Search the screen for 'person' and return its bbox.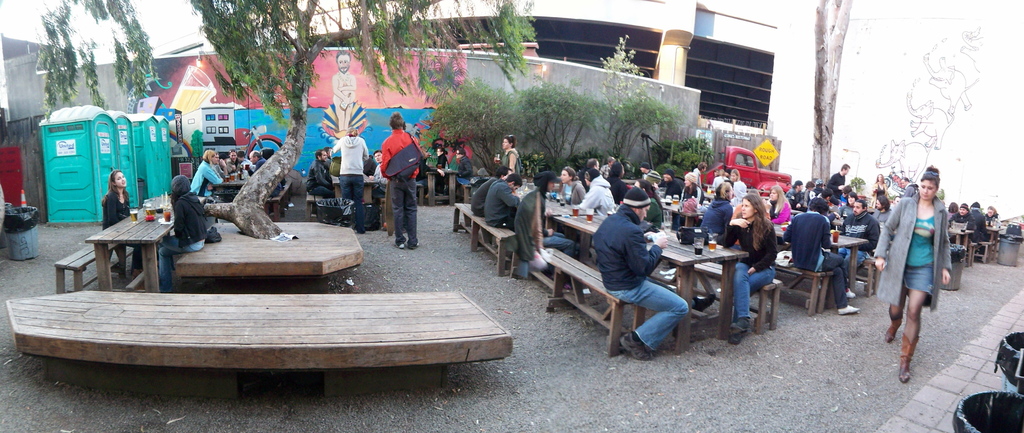
Found: bbox=[372, 140, 388, 176].
